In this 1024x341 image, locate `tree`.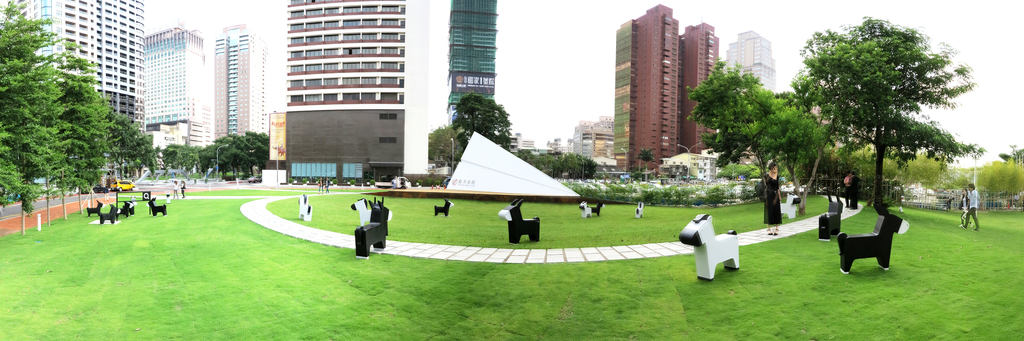
Bounding box: 0:114:26:207.
